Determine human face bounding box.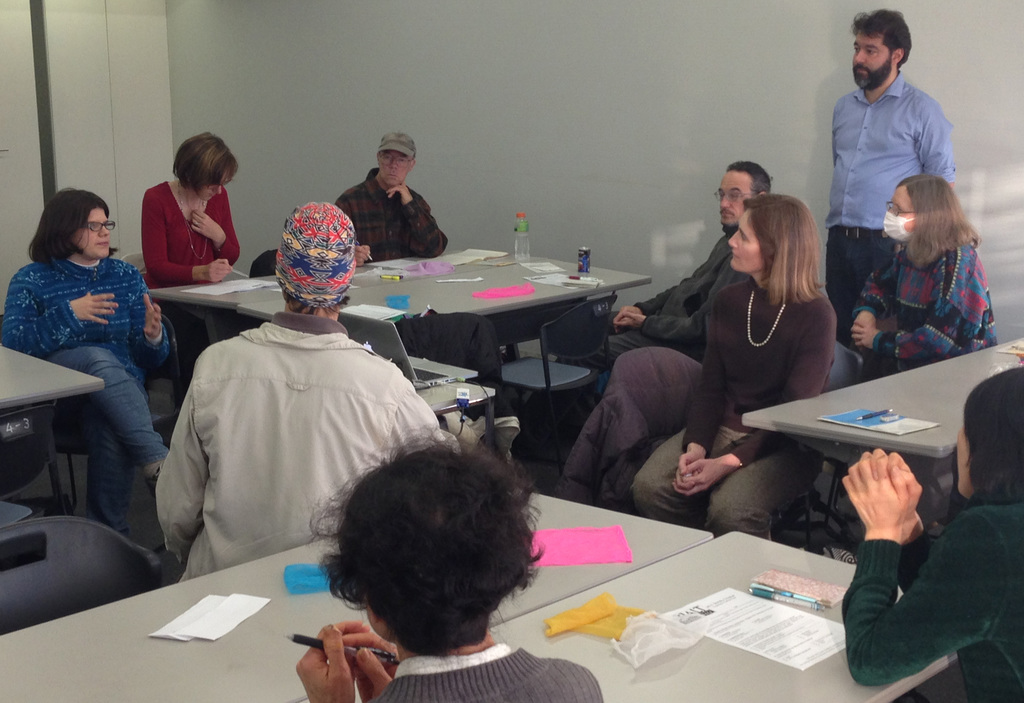
Determined: bbox=[851, 31, 893, 88].
